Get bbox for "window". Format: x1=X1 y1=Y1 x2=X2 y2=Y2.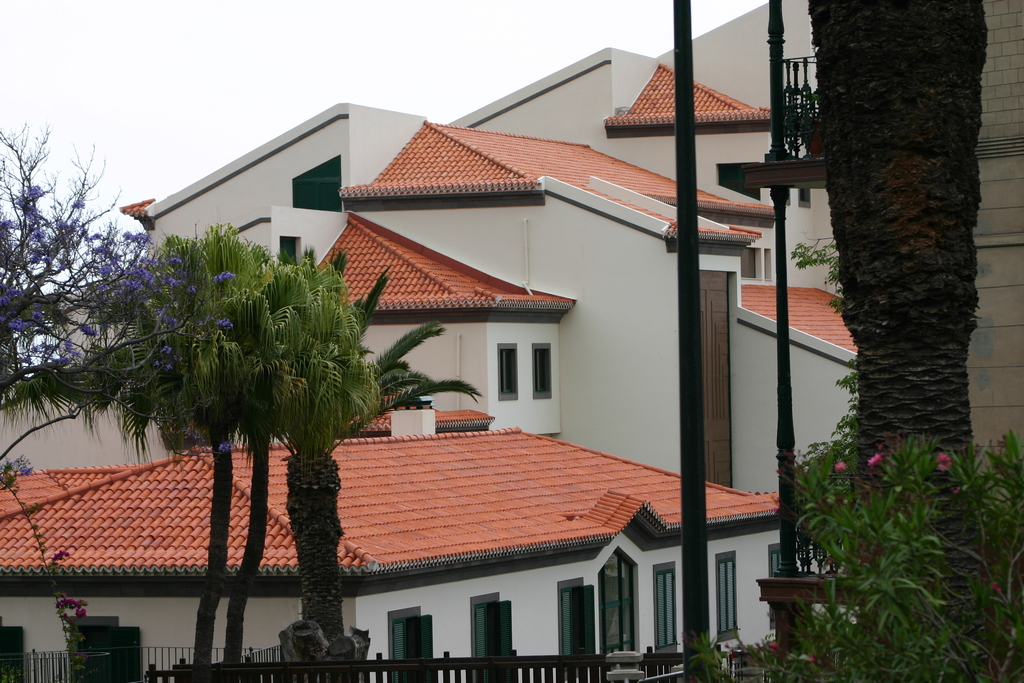
x1=767 y1=541 x2=785 y2=634.
